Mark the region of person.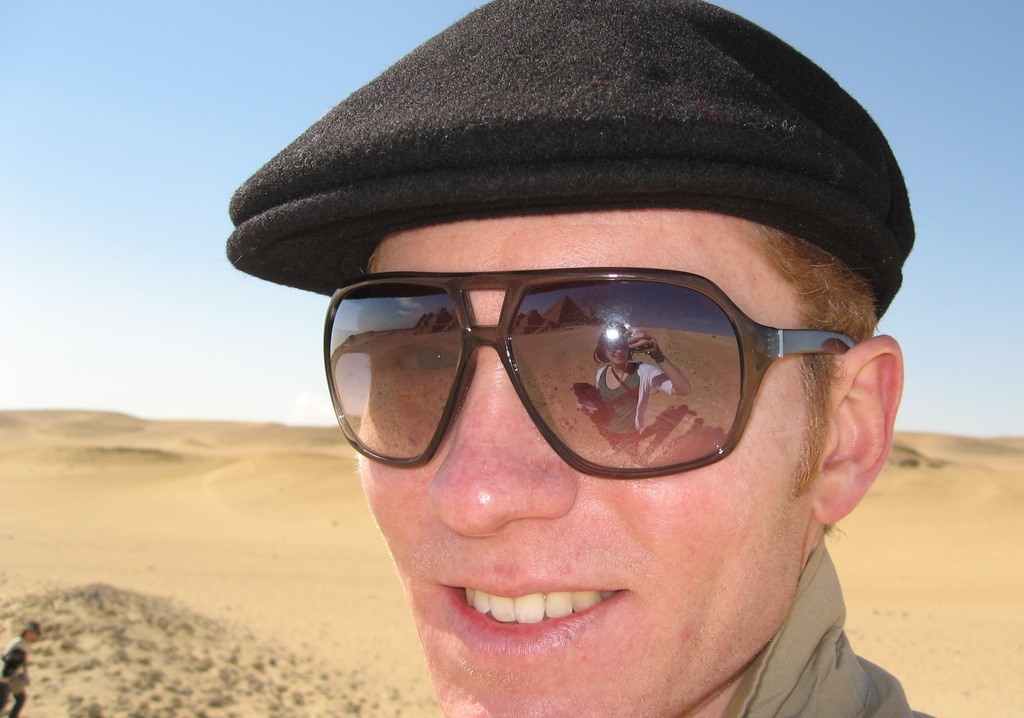
Region: 0,620,43,717.
